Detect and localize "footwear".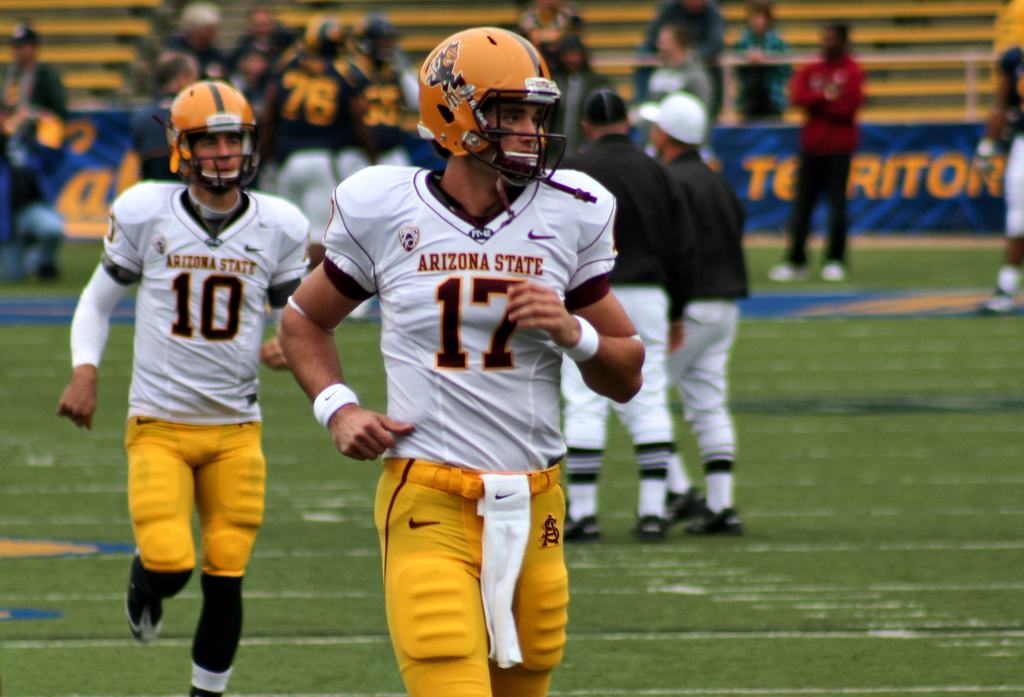
Localized at locate(562, 507, 605, 537).
